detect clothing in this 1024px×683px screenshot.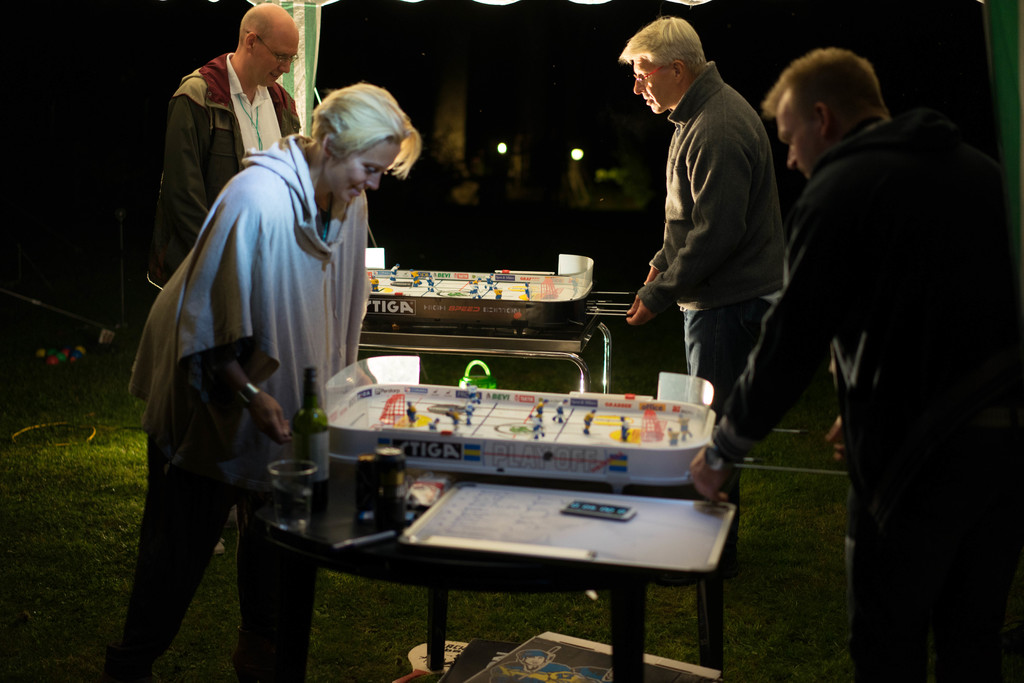
Detection: 630 62 790 415.
